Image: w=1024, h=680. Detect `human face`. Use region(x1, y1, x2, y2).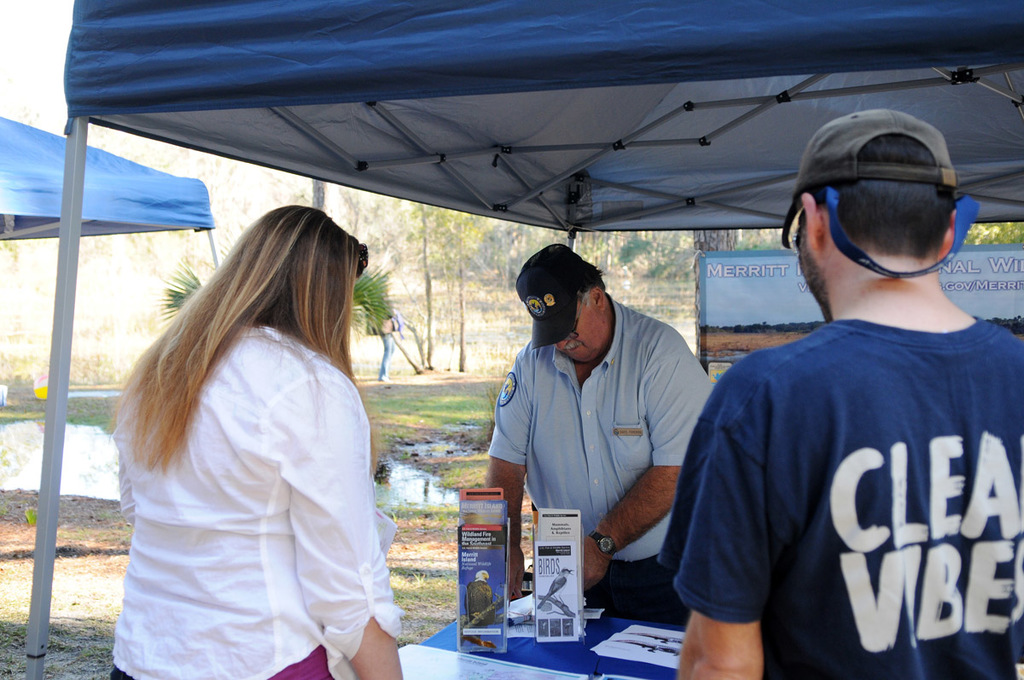
region(556, 306, 607, 360).
